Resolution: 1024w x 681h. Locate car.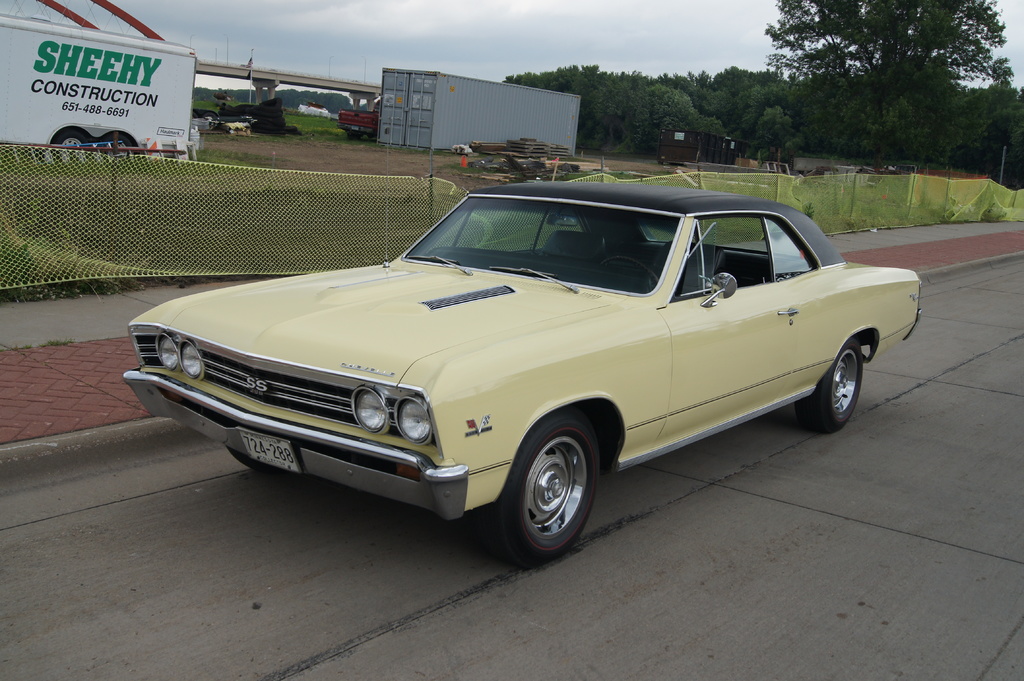
select_region(122, 177, 929, 565).
